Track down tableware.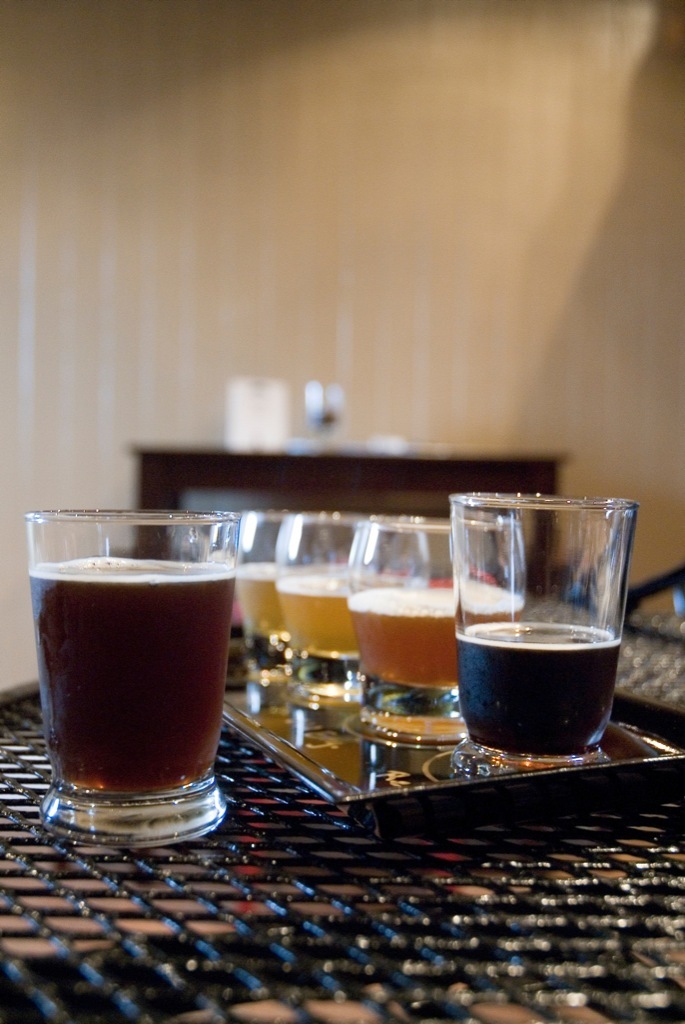
Tracked to box(347, 511, 524, 779).
